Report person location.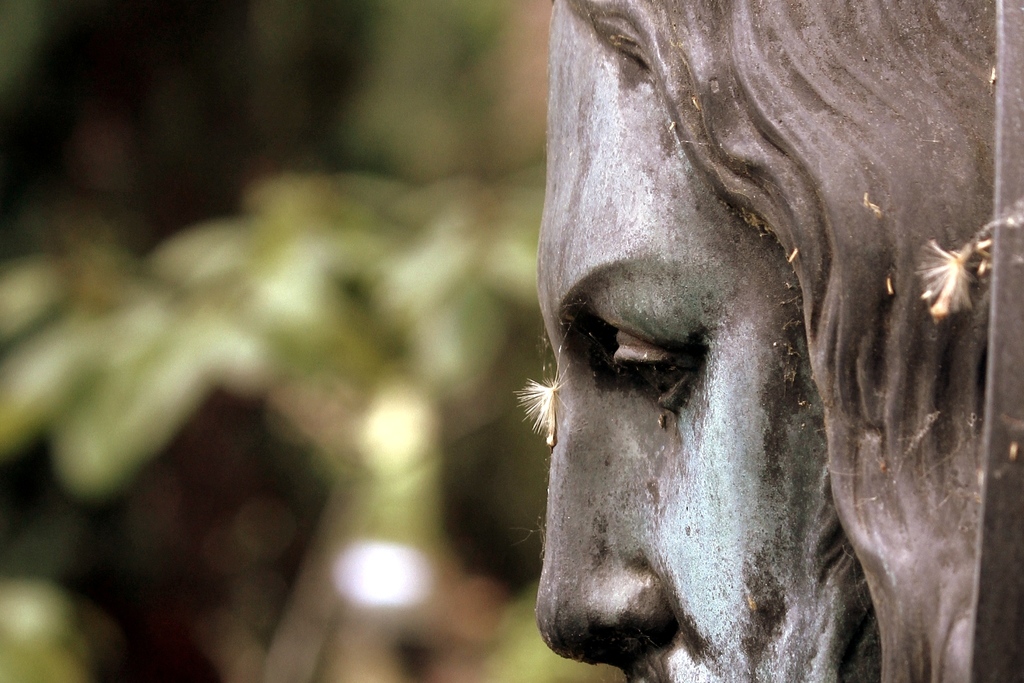
Report: region(521, 0, 1018, 682).
